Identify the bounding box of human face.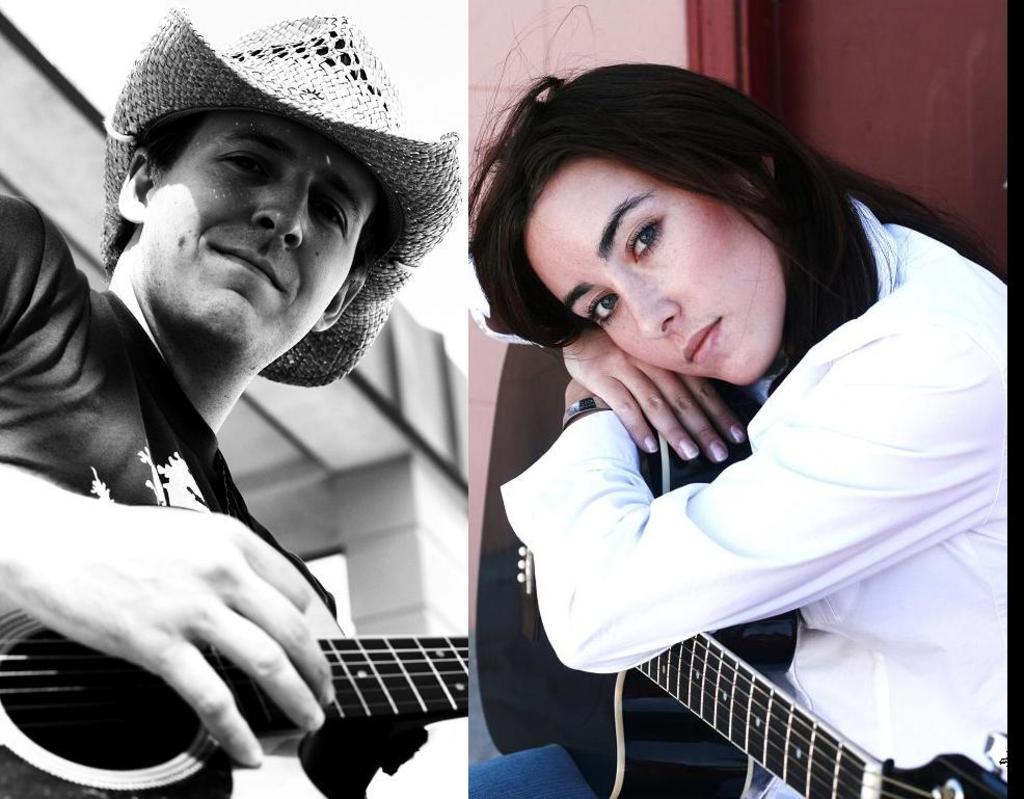
140/110/374/346.
